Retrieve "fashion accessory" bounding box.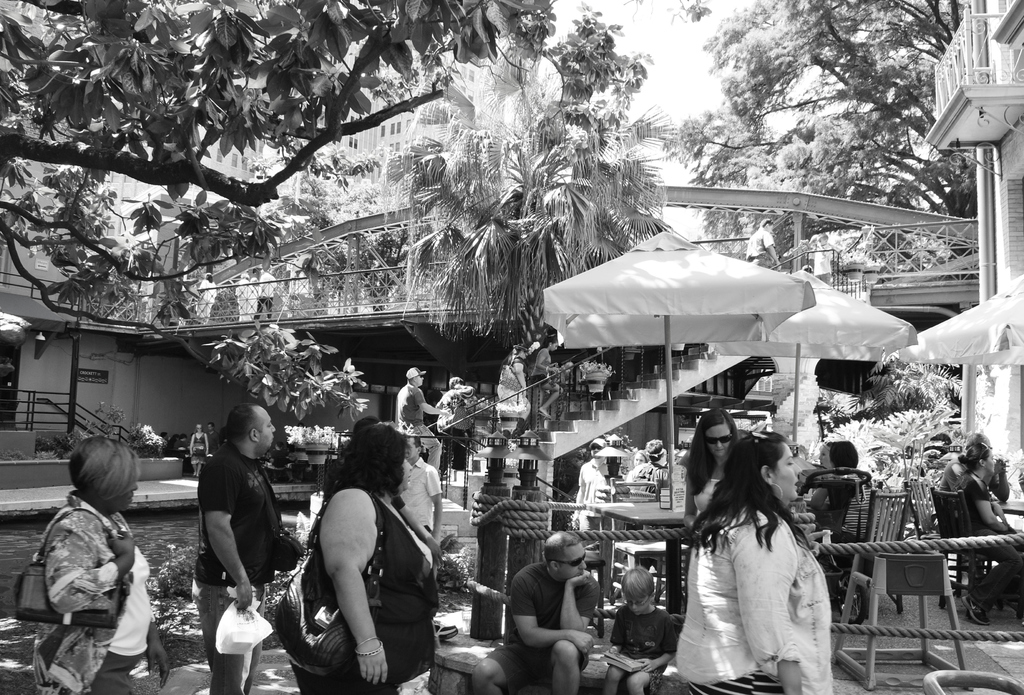
Bounding box: <bbox>708, 433, 735, 445</bbox>.
